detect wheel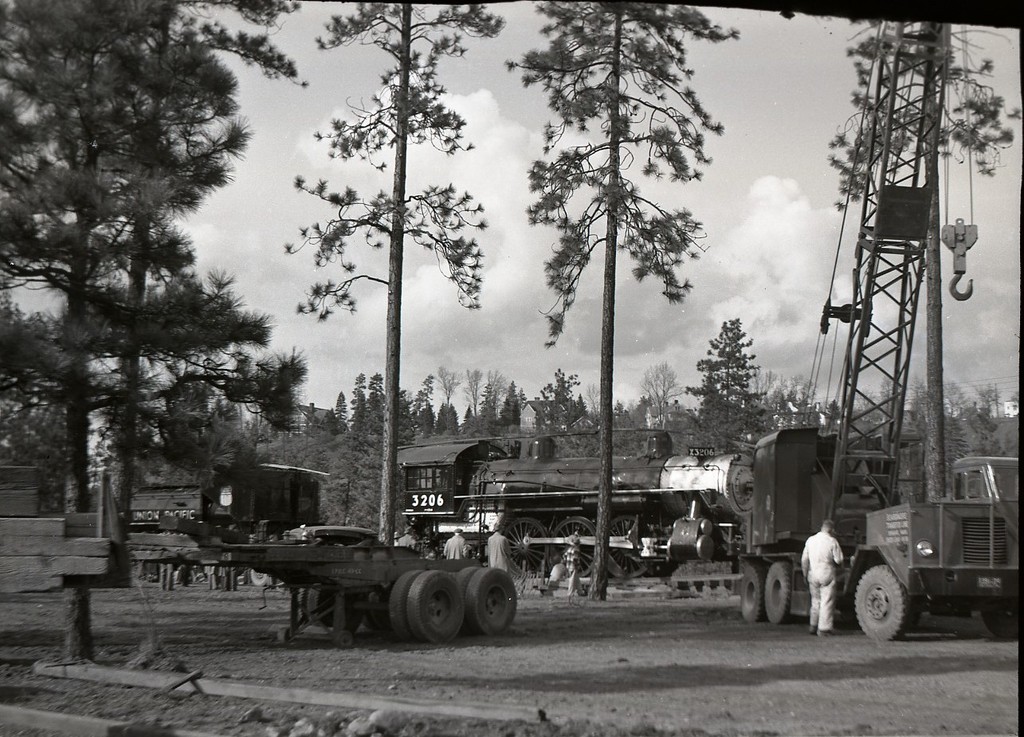
Rect(388, 569, 422, 645)
